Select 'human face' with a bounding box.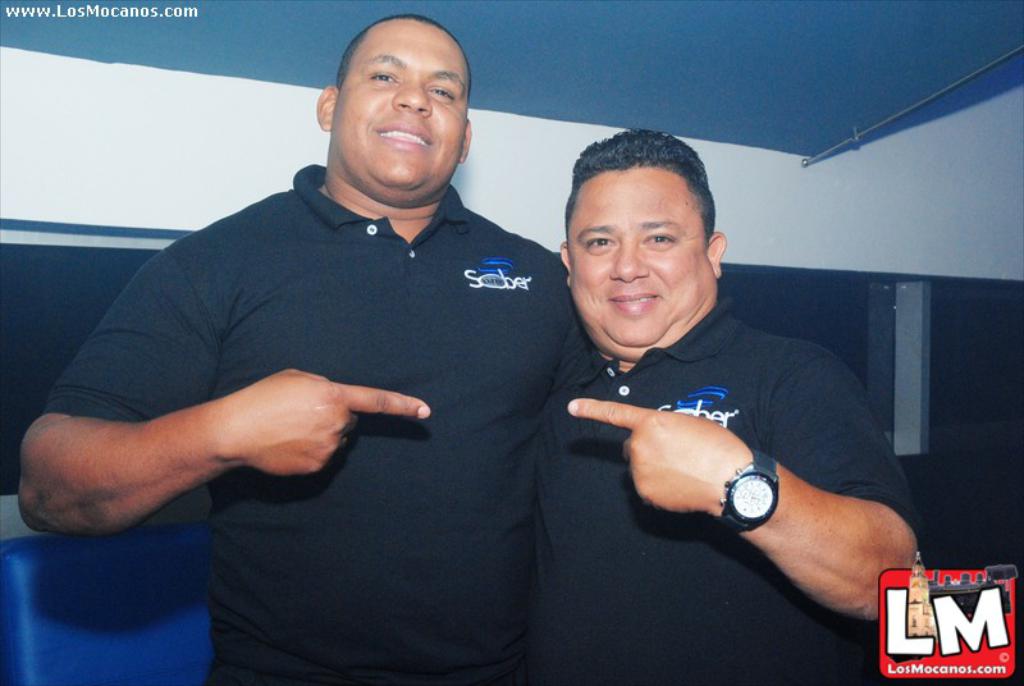
[x1=568, y1=175, x2=713, y2=348].
